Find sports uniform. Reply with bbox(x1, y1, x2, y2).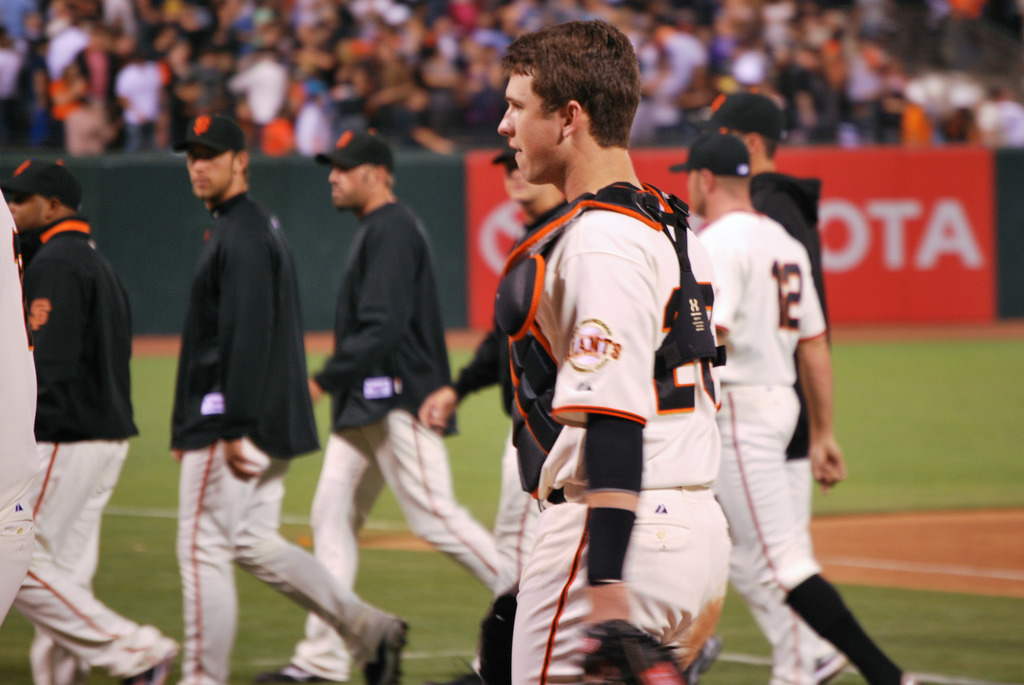
bbox(0, 198, 172, 684).
